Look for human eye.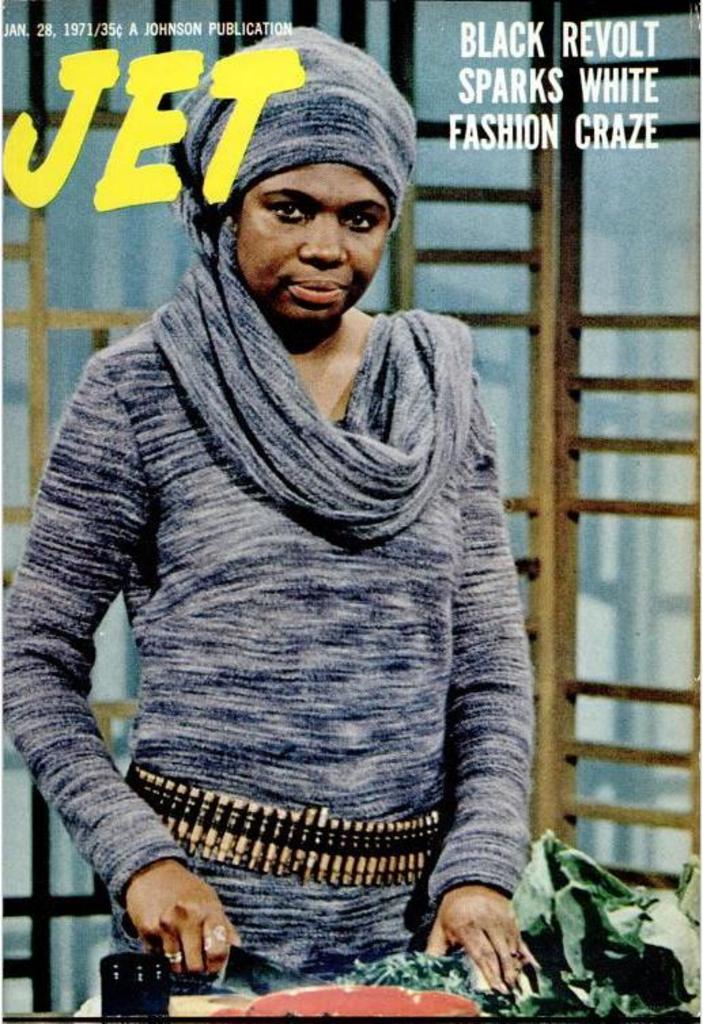
Found: {"x1": 269, "y1": 199, "x2": 318, "y2": 227}.
